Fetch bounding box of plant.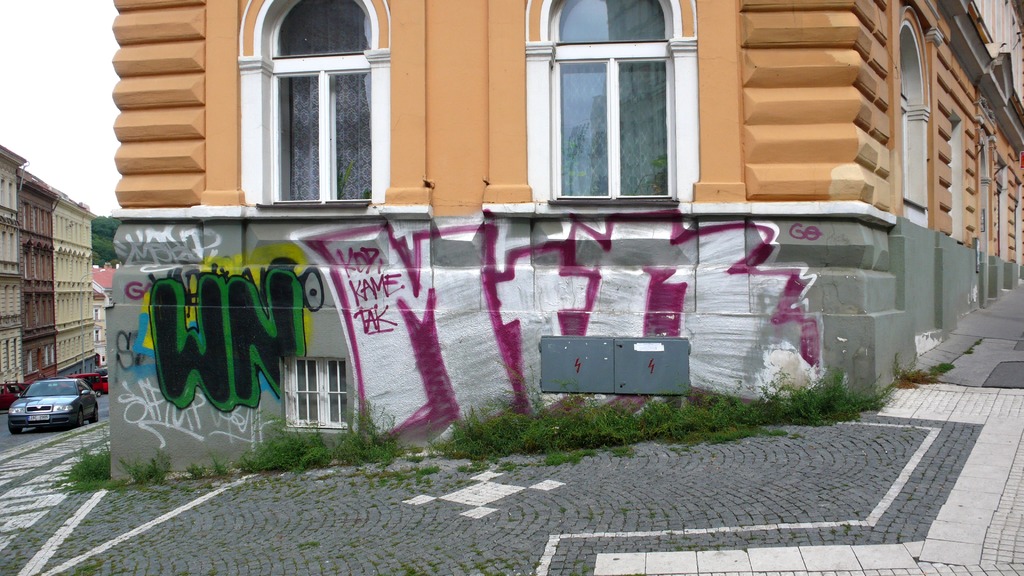
Bbox: region(374, 552, 383, 561).
